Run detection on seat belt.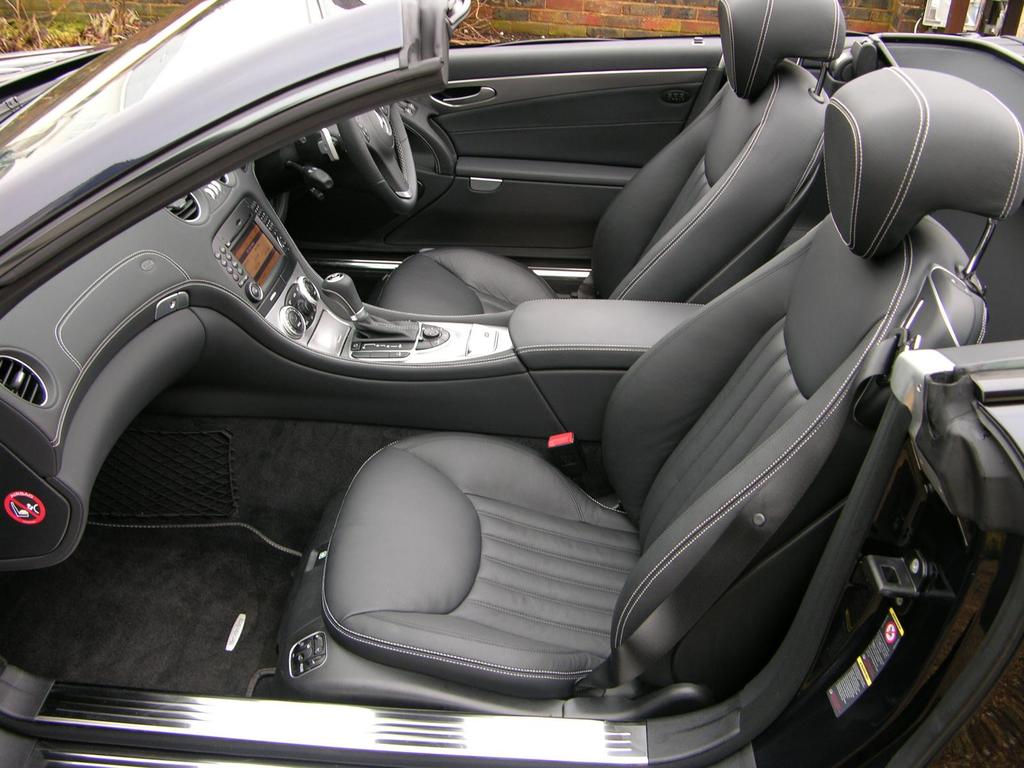
Result: [left=572, top=332, right=899, bottom=698].
